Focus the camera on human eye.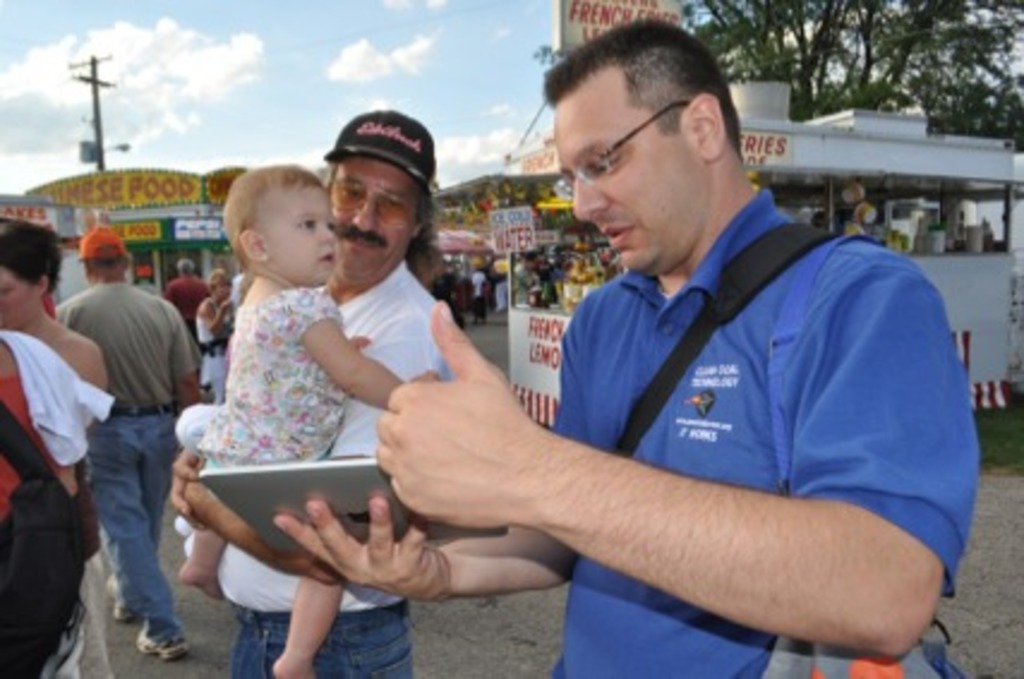
Focus region: region(588, 154, 626, 178).
